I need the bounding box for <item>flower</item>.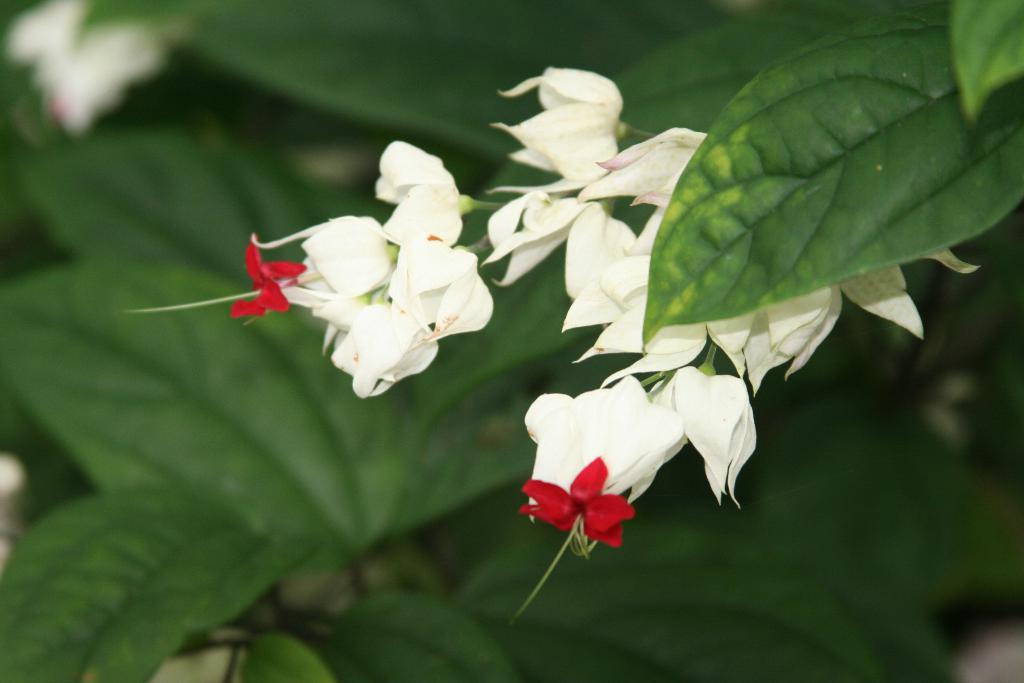
Here it is: crop(516, 365, 736, 576).
